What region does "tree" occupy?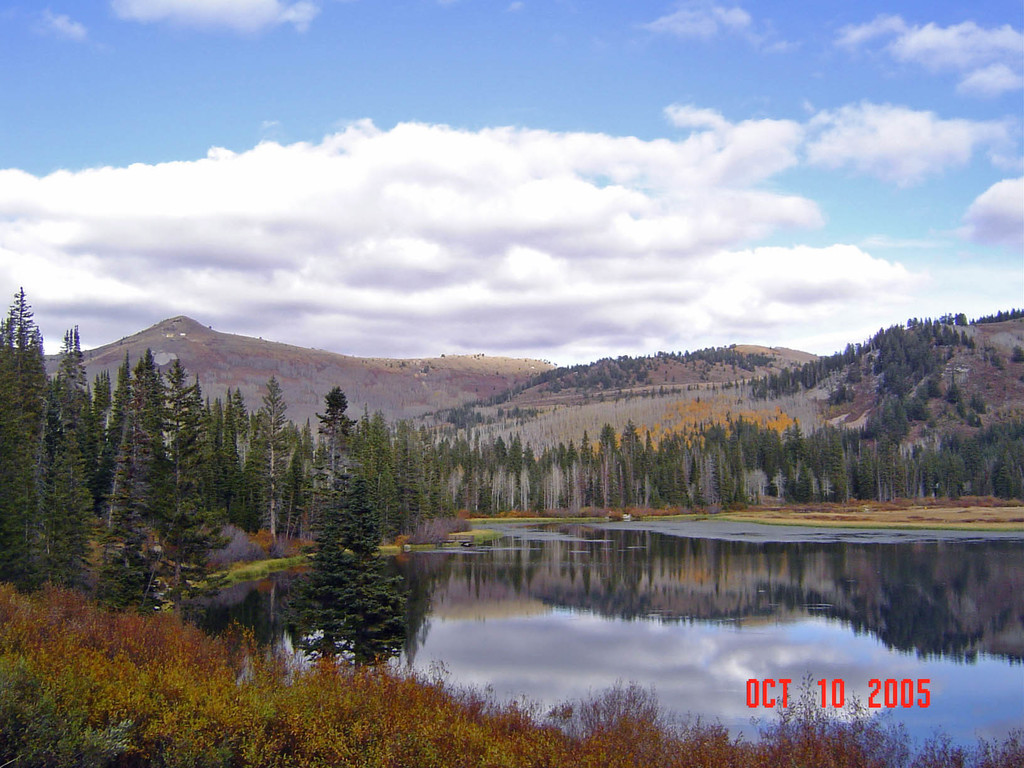
x1=49, y1=376, x2=95, y2=573.
